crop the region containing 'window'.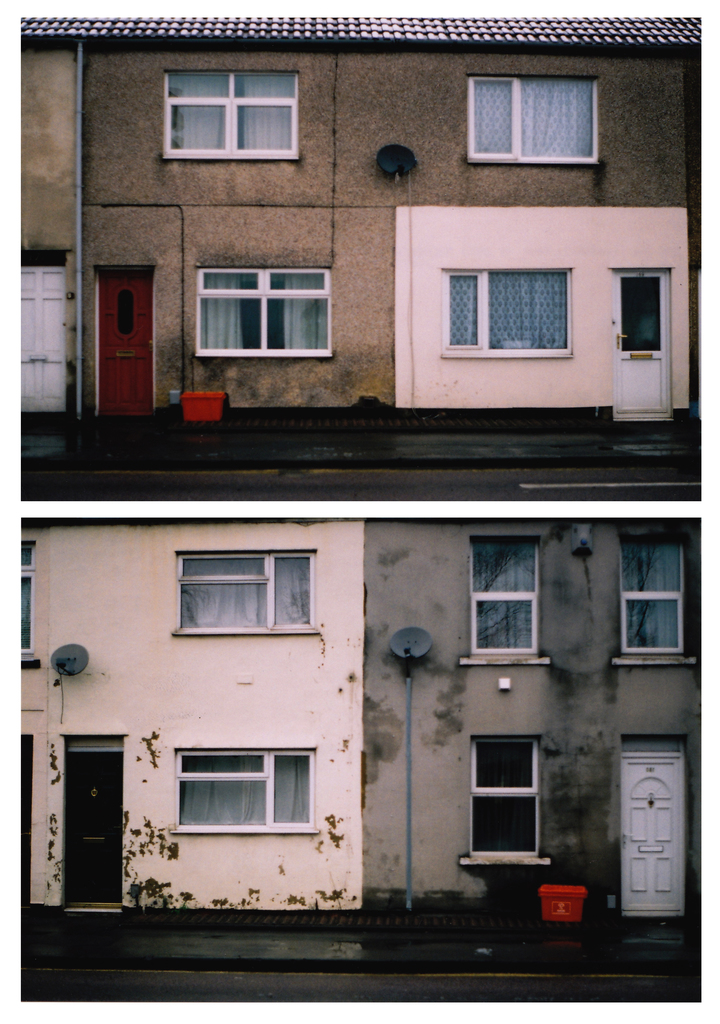
Crop region: (left=445, top=262, right=576, bottom=353).
